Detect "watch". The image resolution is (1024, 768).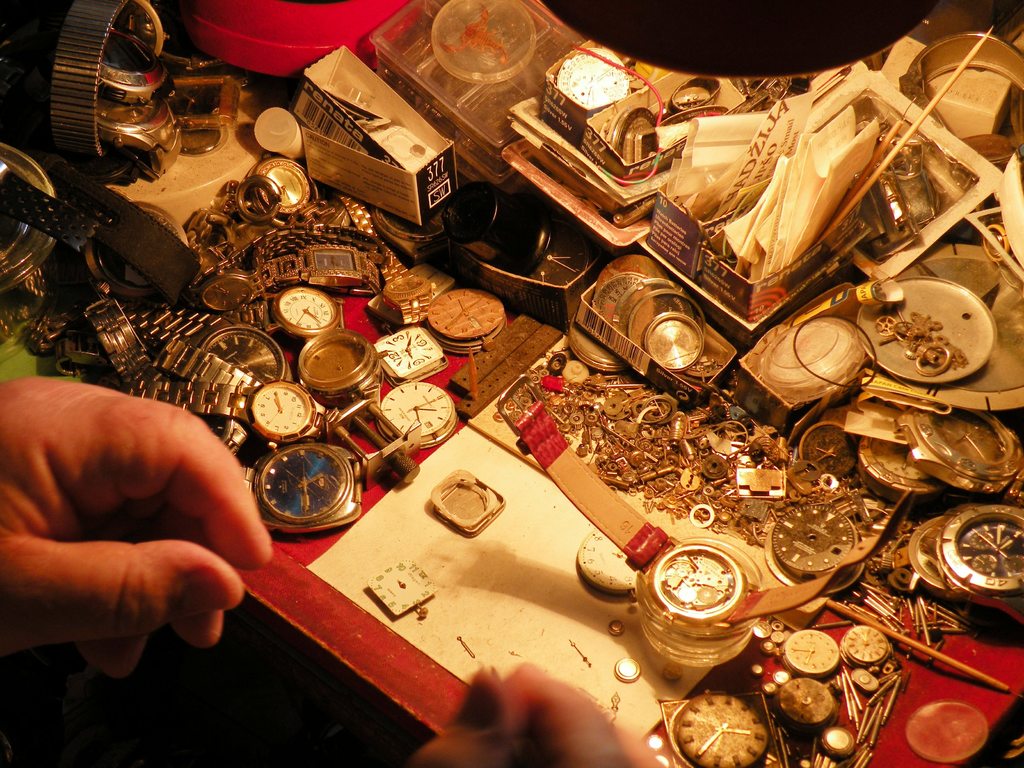
bbox(763, 671, 838, 721).
